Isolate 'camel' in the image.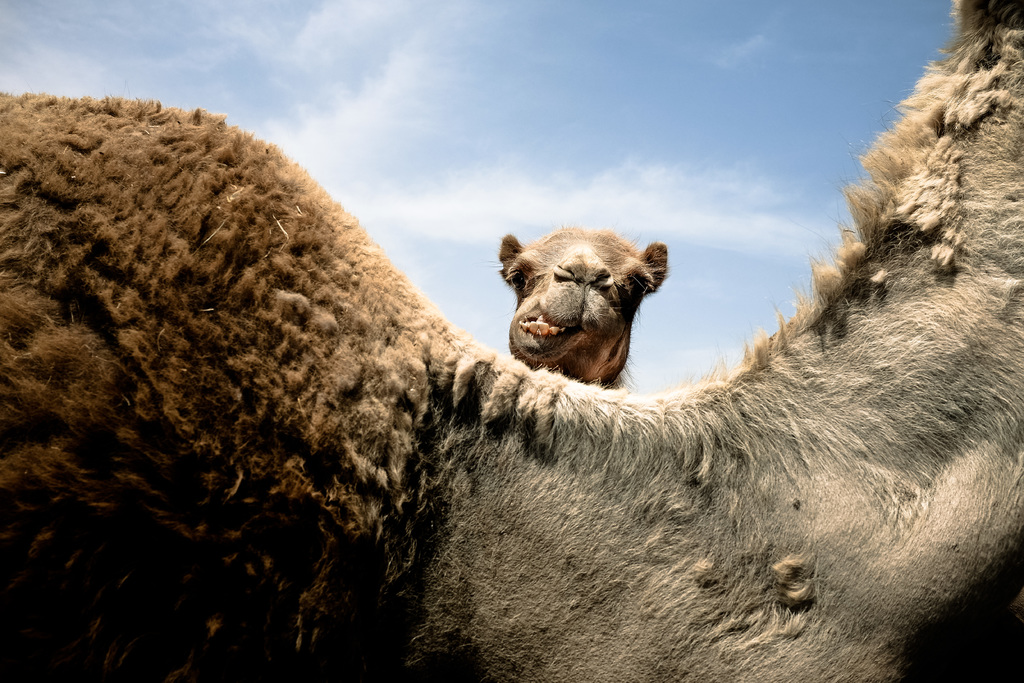
Isolated region: pyautogui.locateOnScreen(0, 0, 1023, 682).
